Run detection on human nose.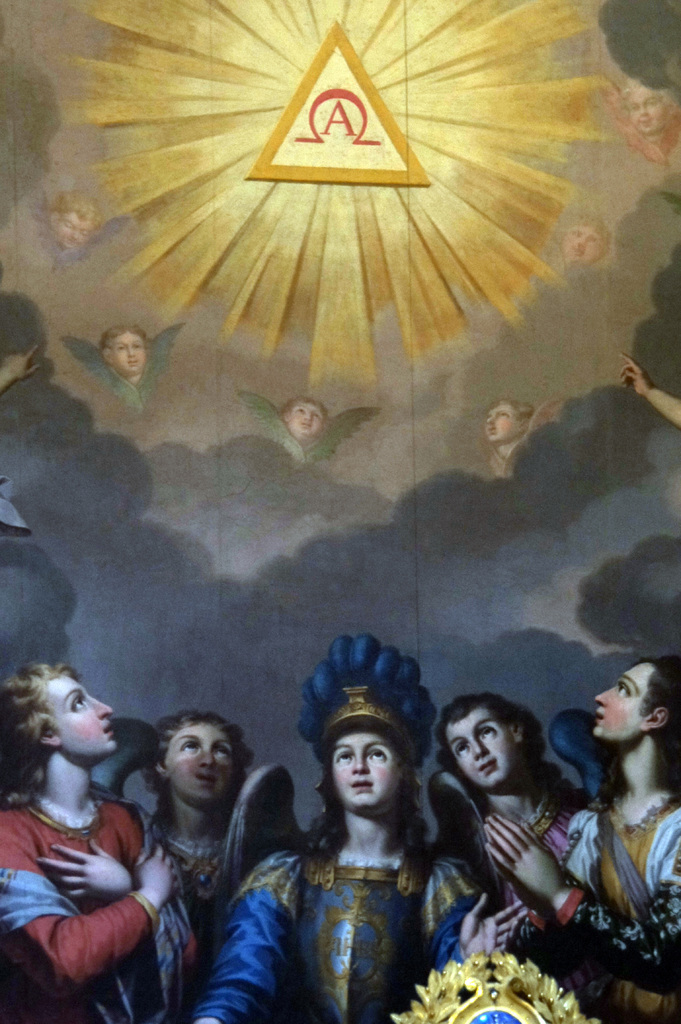
Result: [348, 753, 366, 778].
